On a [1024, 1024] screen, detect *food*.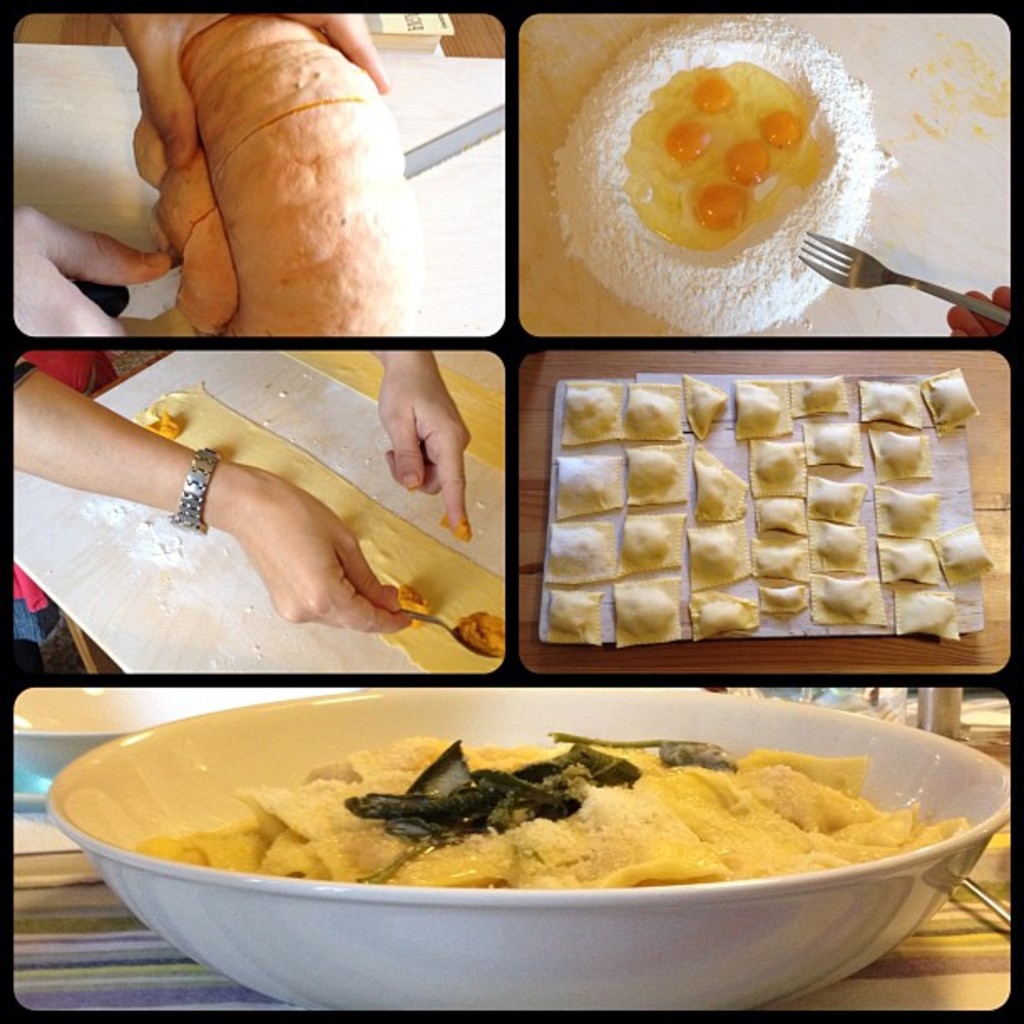
[627,383,681,440].
